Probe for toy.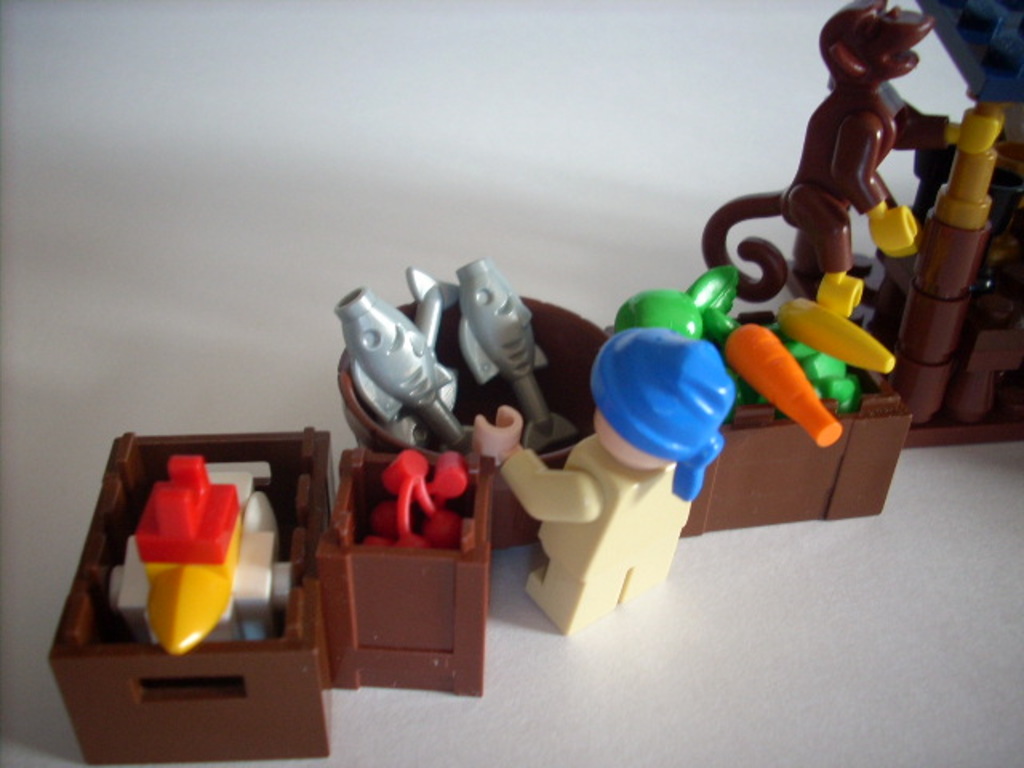
Probe result: <bbox>478, 325, 730, 635</bbox>.
